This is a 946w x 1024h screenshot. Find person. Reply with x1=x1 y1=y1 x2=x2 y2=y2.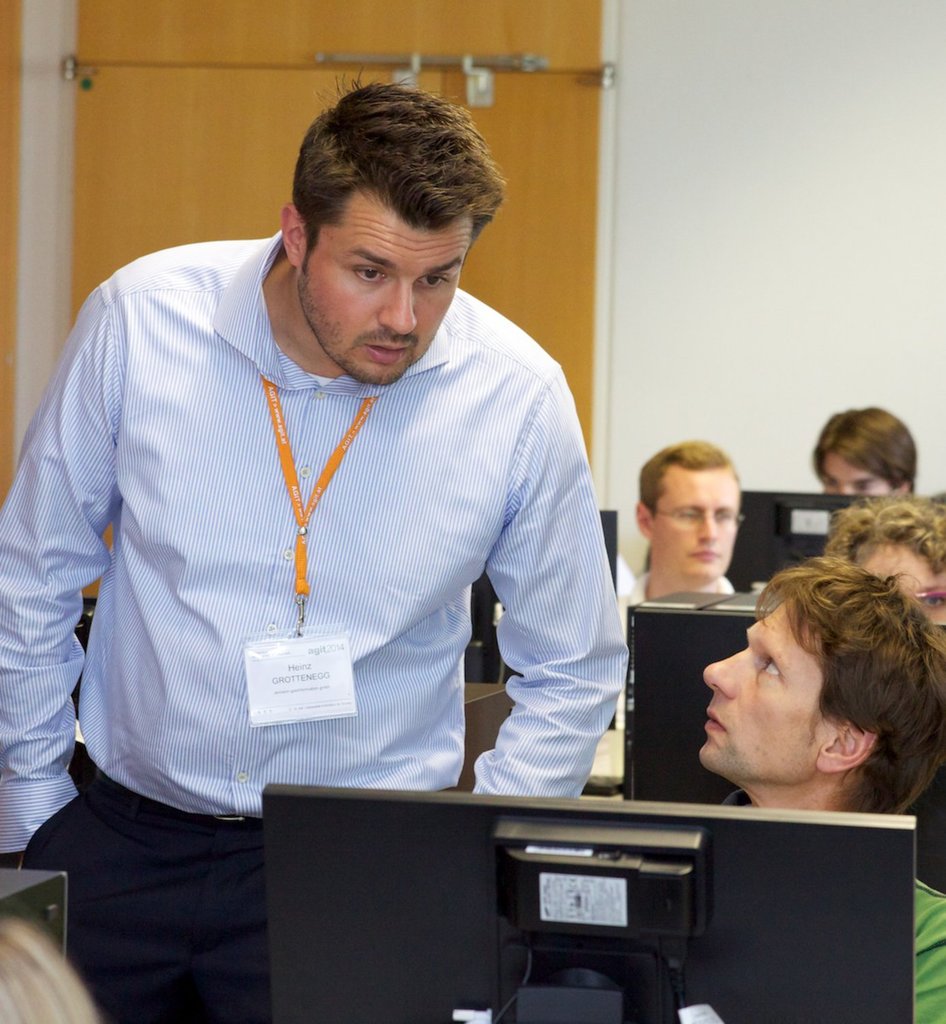
x1=39 y1=74 x2=685 y2=950.
